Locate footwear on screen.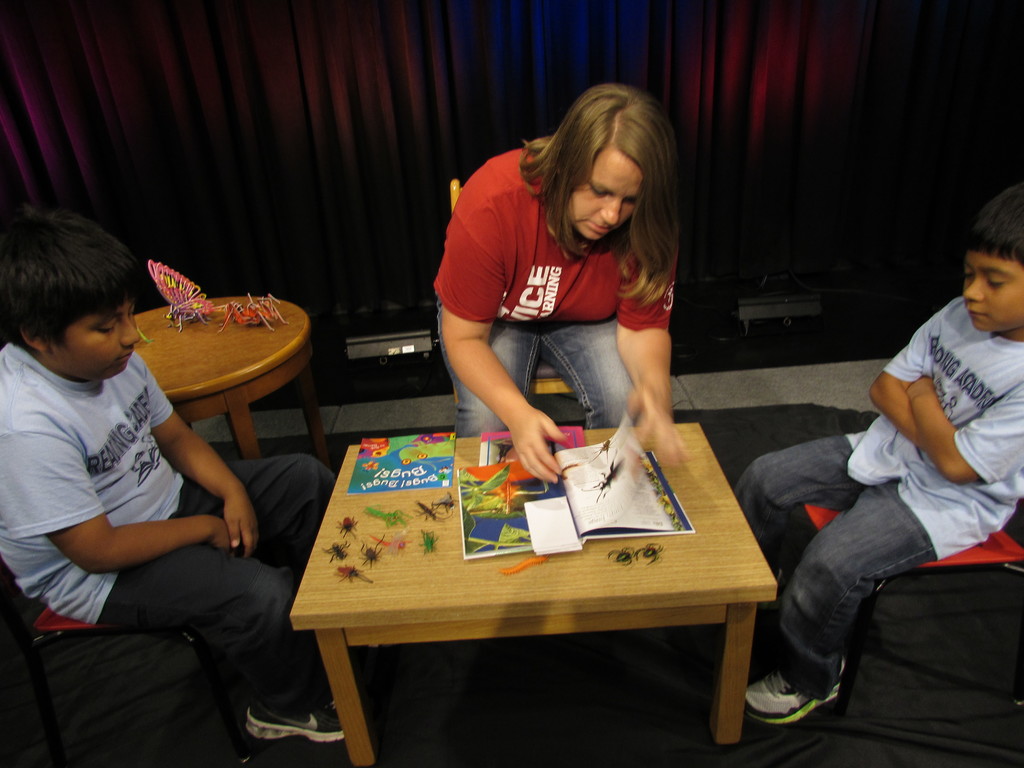
On screen at (left=248, top=699, right=348, bottom=748).
